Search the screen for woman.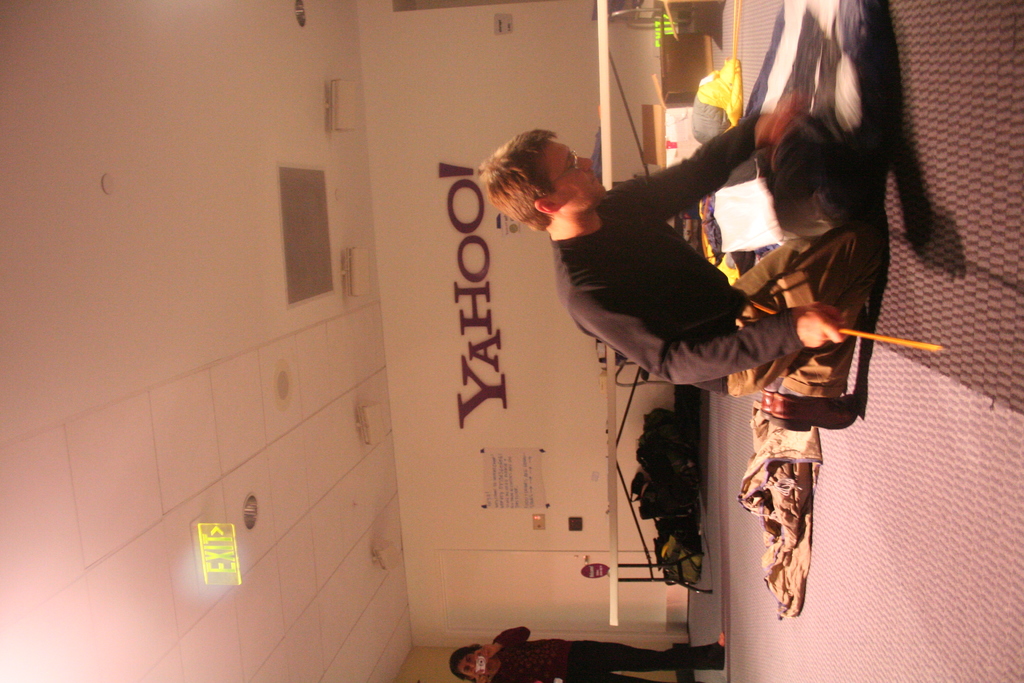
Found at [left=451, top=616, right=732, bottom=682].
